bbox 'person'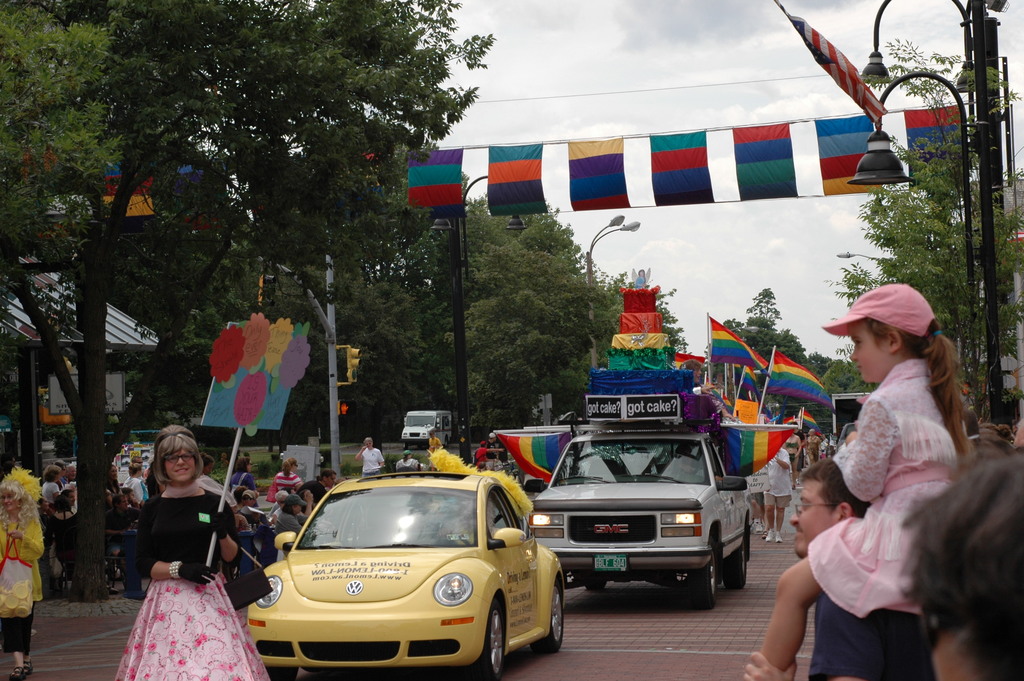
(746, 454, 936, 680)
